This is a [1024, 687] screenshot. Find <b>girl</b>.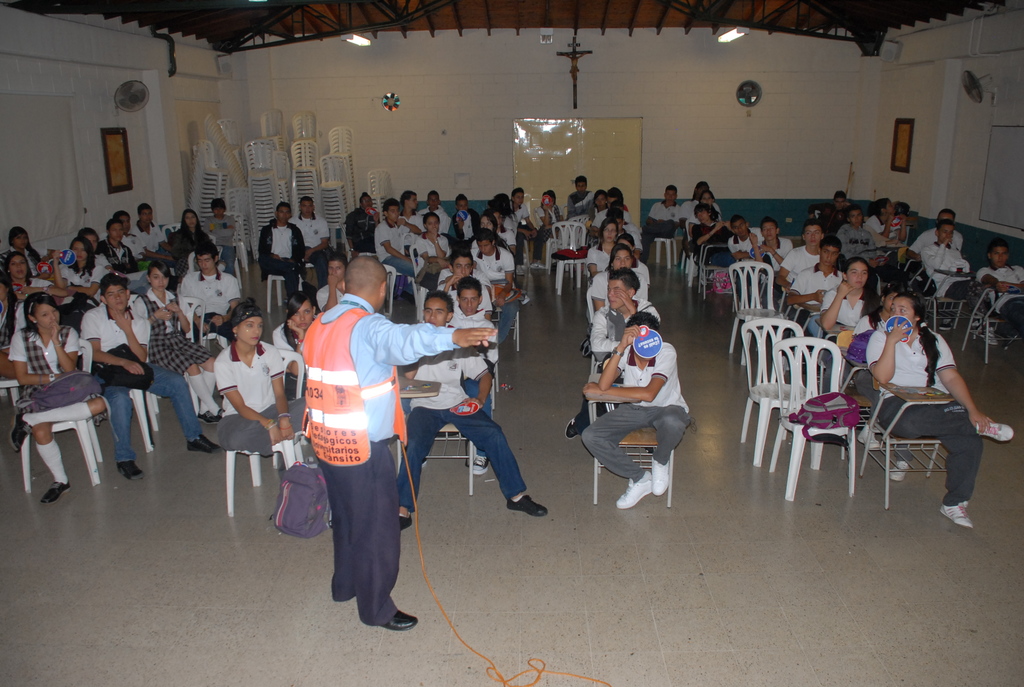
Bounding box: {"left": 538, "top": 191, "right": 564, "bottom": 242}.
